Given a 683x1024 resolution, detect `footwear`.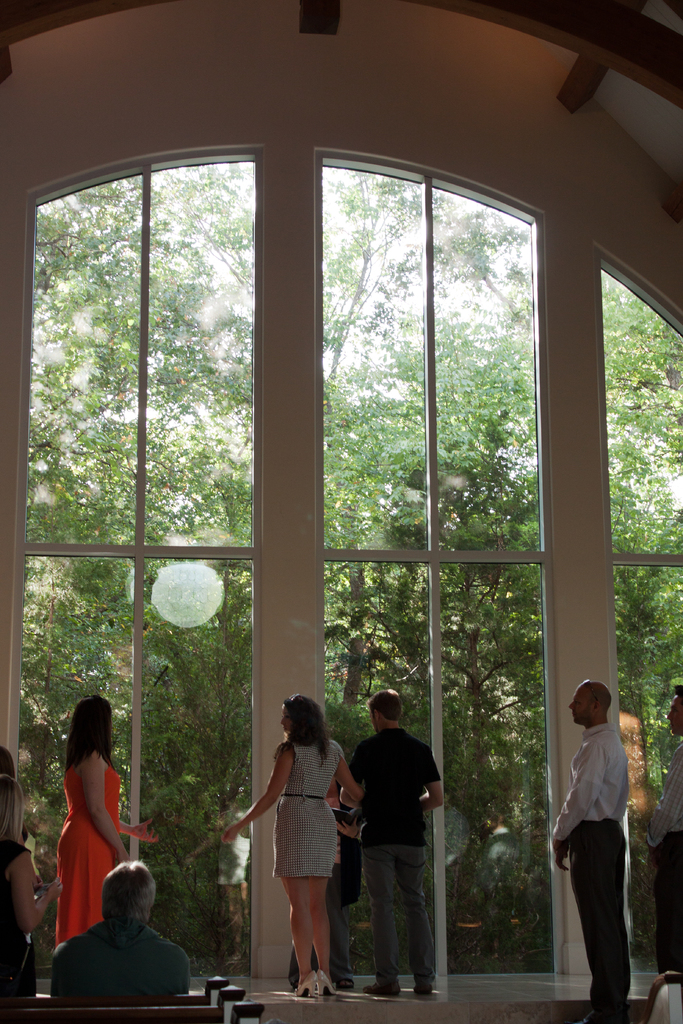
575:1011:630:1023.
